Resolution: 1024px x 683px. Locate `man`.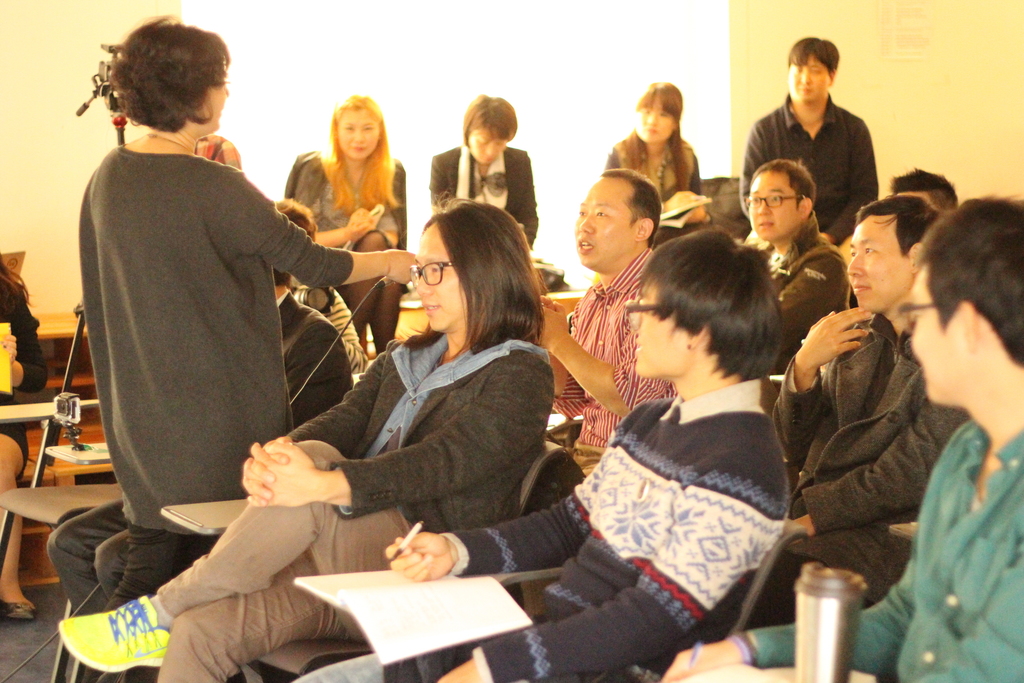
left=675, top=199, right=1023, bottom=682.
